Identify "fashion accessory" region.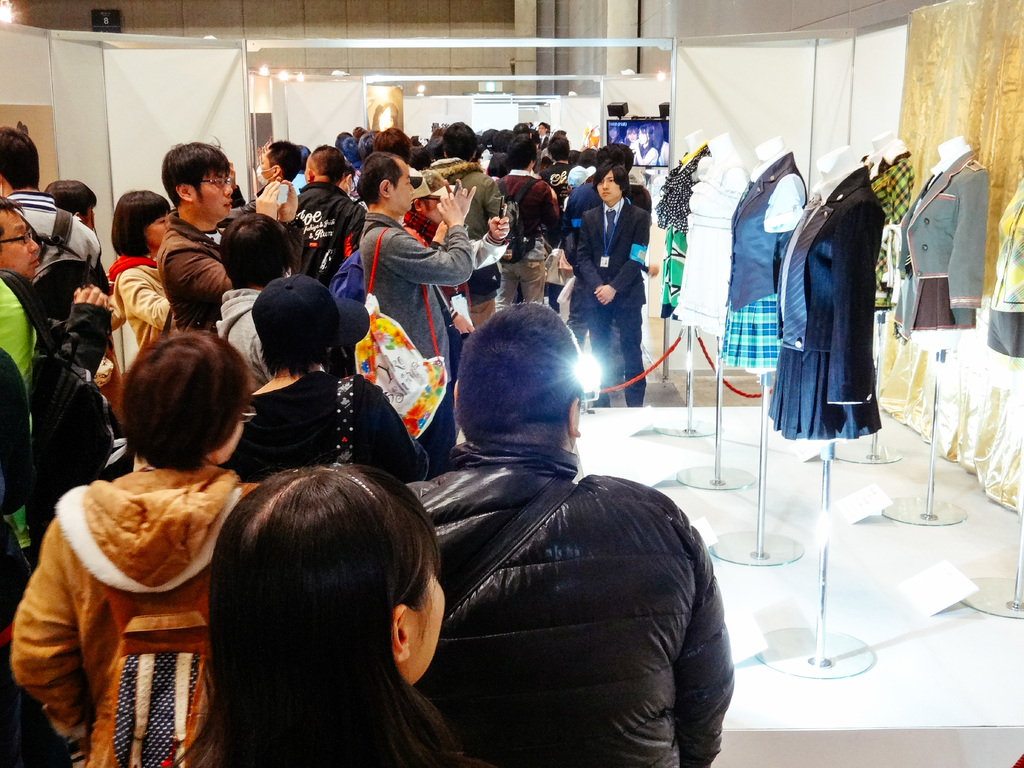
Region: x1=356 y1=226 x2=450 y2=439.
